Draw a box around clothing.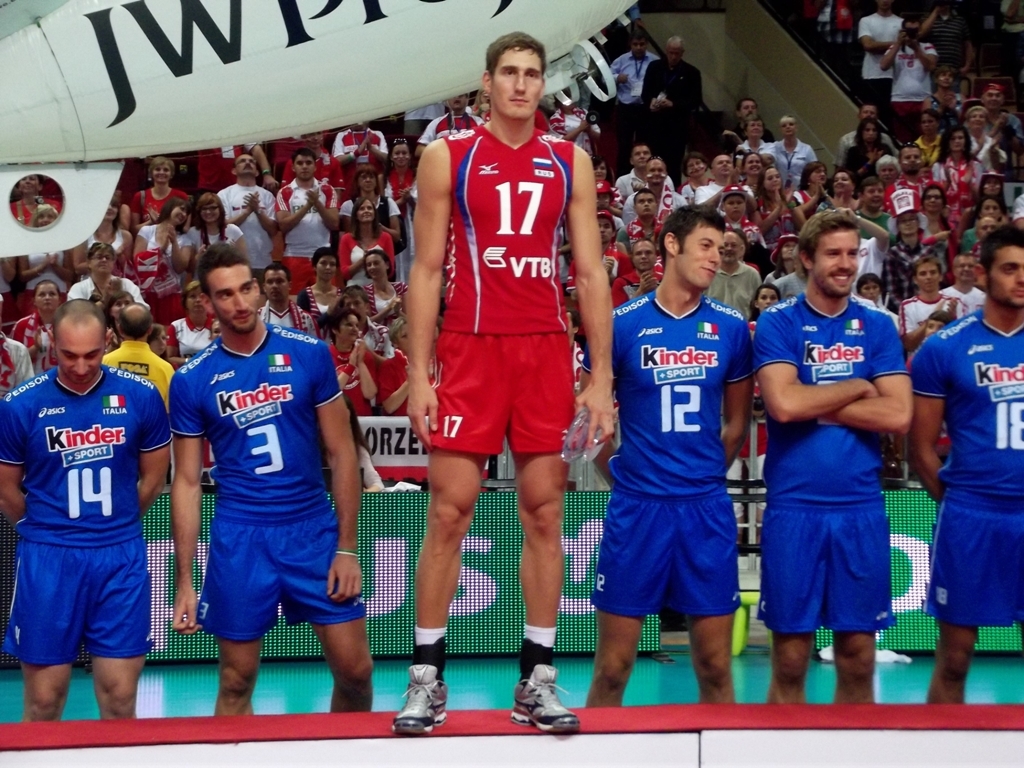
(x1=423, y1=123, x2=574, y2=453).
